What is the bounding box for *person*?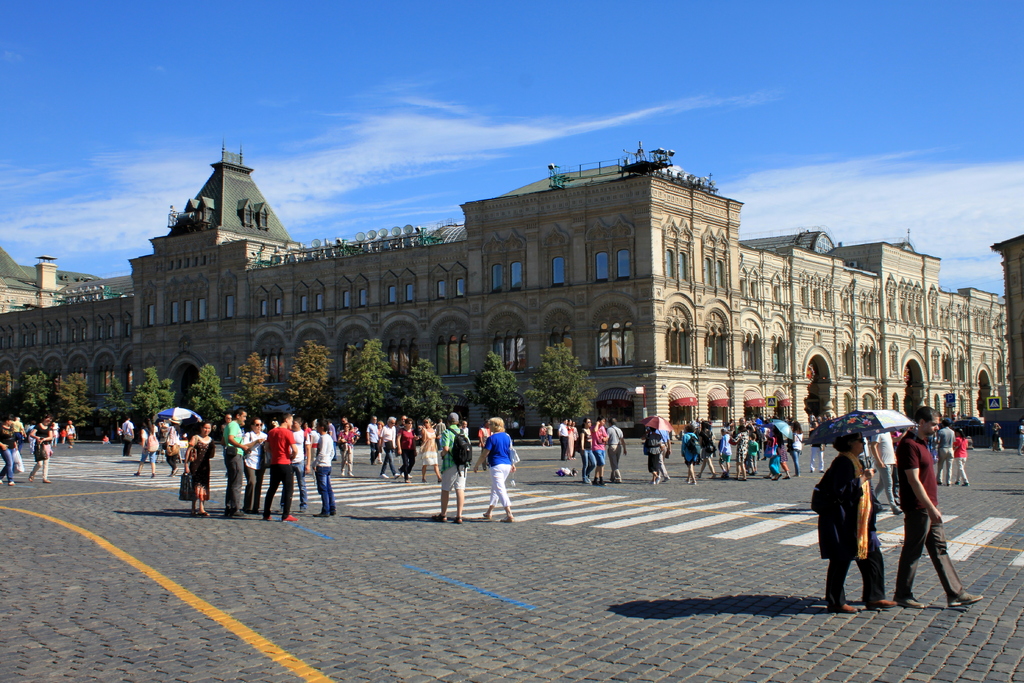
[x1=616, y1=421, x2=626, y2=483].
